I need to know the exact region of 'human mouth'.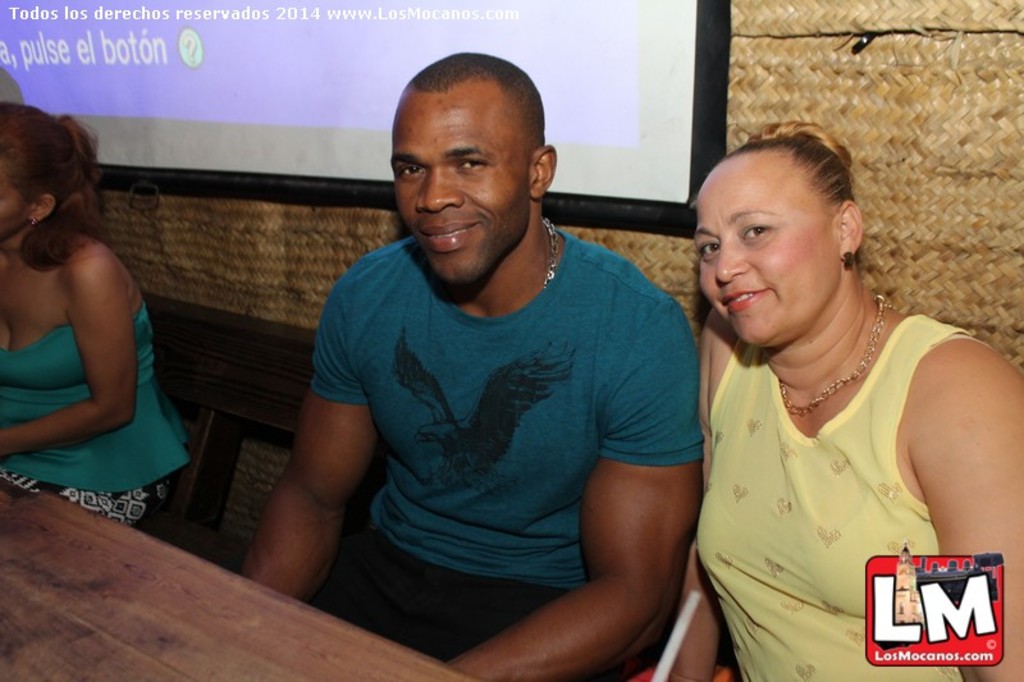
Region: detection(717, 283, 768, 311).
